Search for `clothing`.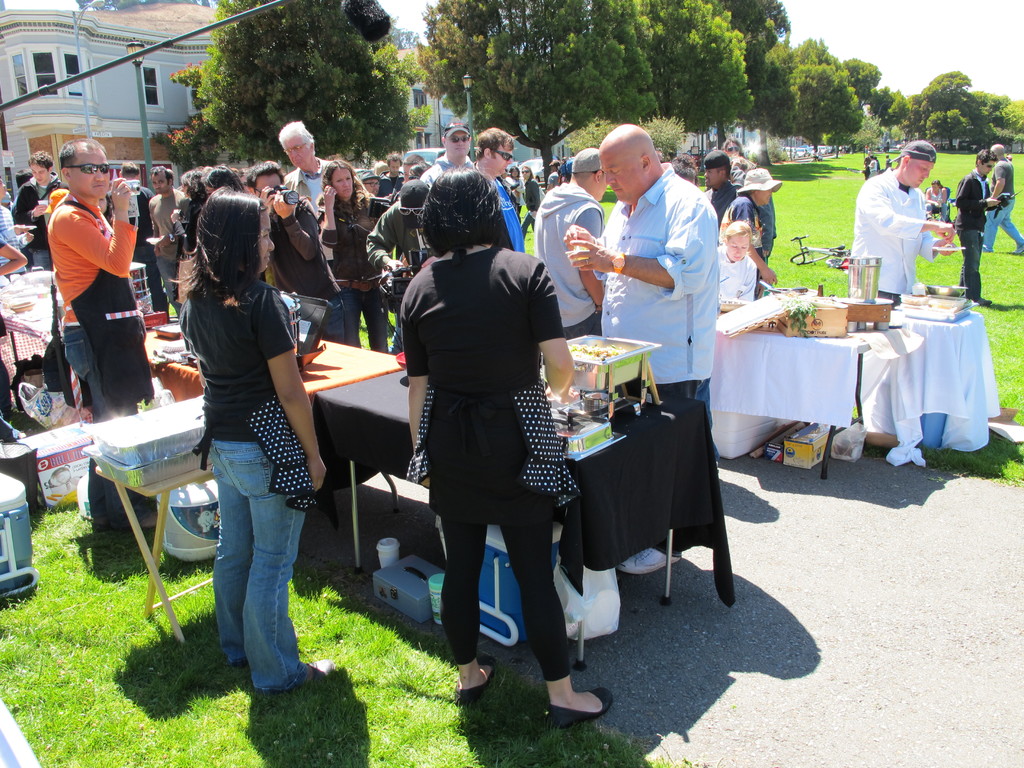
Found at 959:170:986:308.
